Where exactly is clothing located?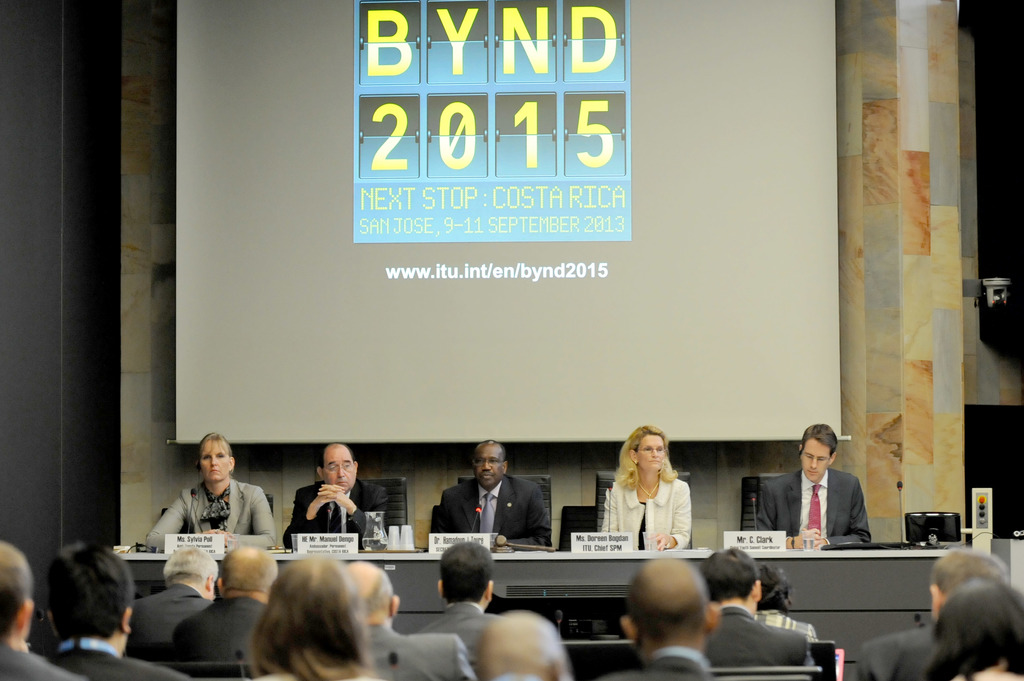
Its bounding box is (147, 472, 275, 549).
